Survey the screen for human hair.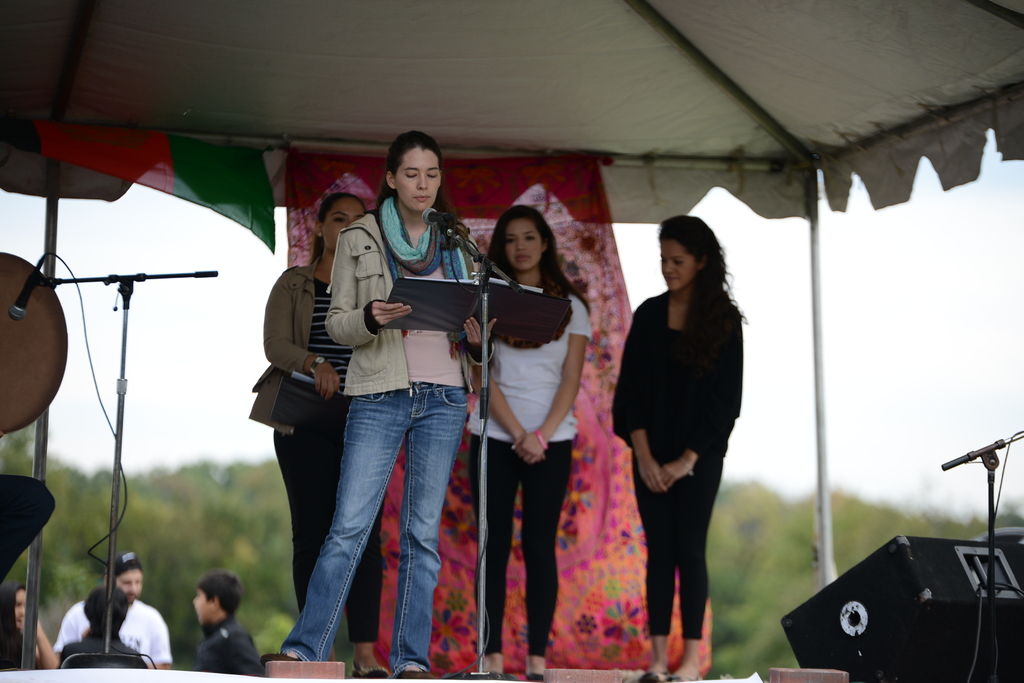
Survey found: [660, 221, 732, 313].
